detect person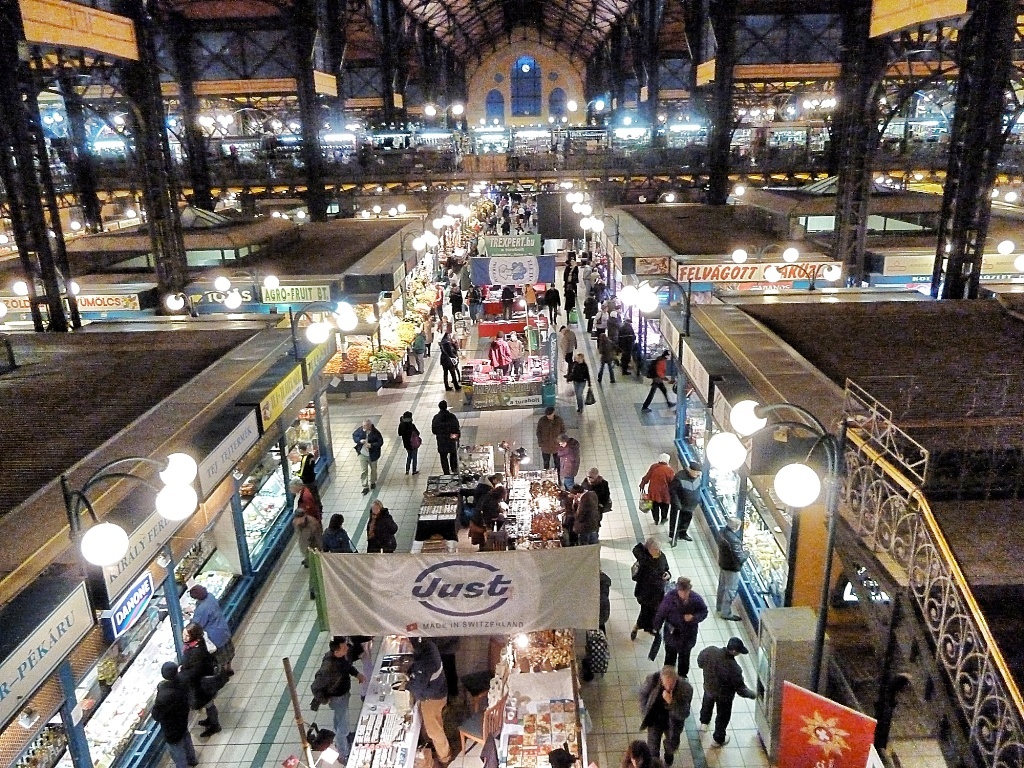
detection(637, 449, 677, 533)
